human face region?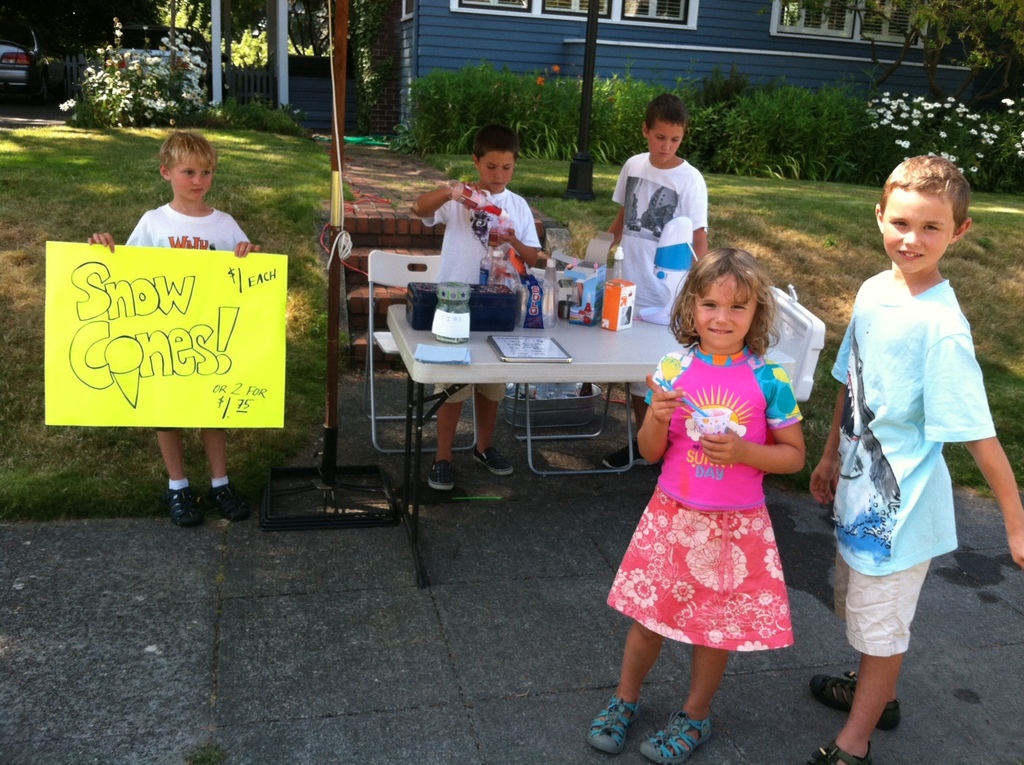
Rect(883, 196, 953, 271)
